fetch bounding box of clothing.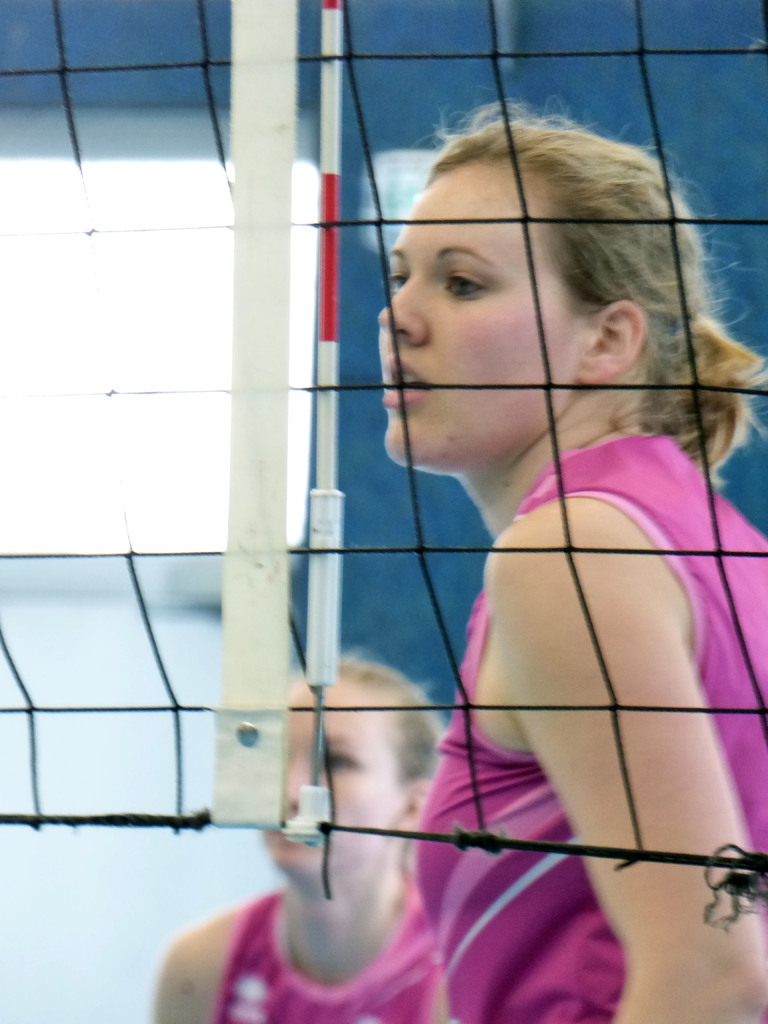
Bbox: <bbox>187, 883, 465, 1023</bbox>.
